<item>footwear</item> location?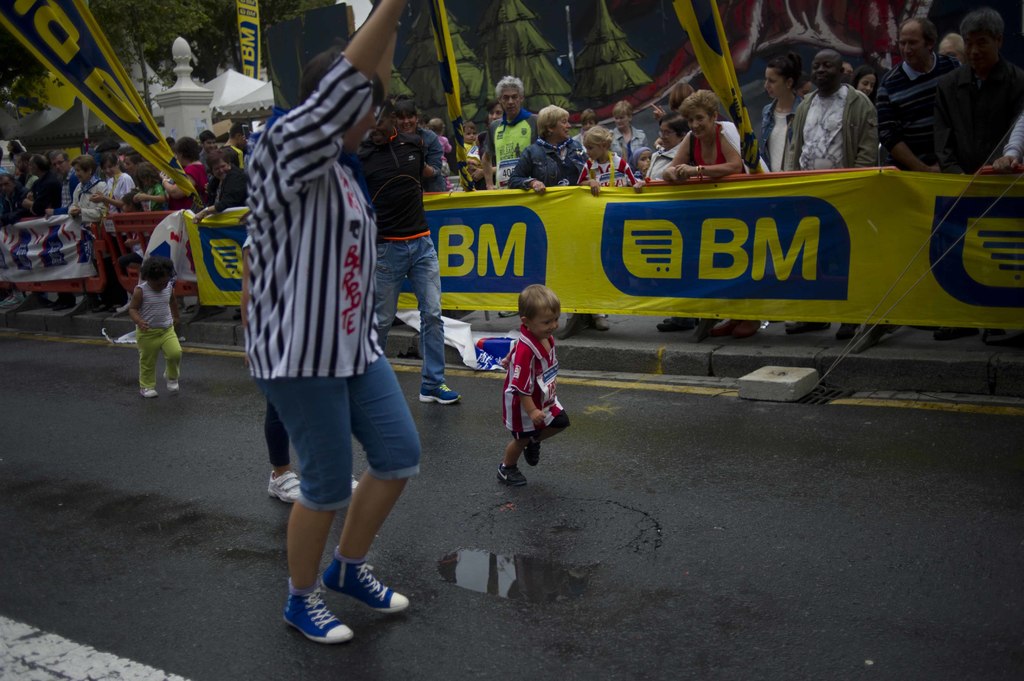
664,316,692,321
